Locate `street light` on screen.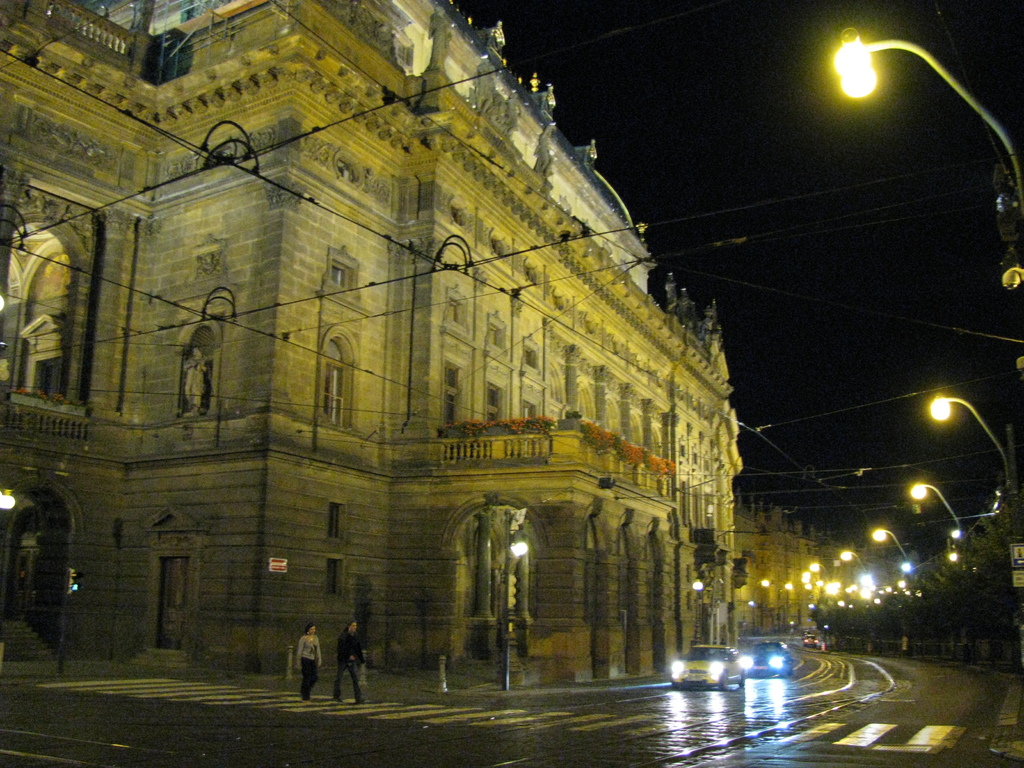
On screen at pyautogui.locateOnScreen(837, 546, 858, 569).
